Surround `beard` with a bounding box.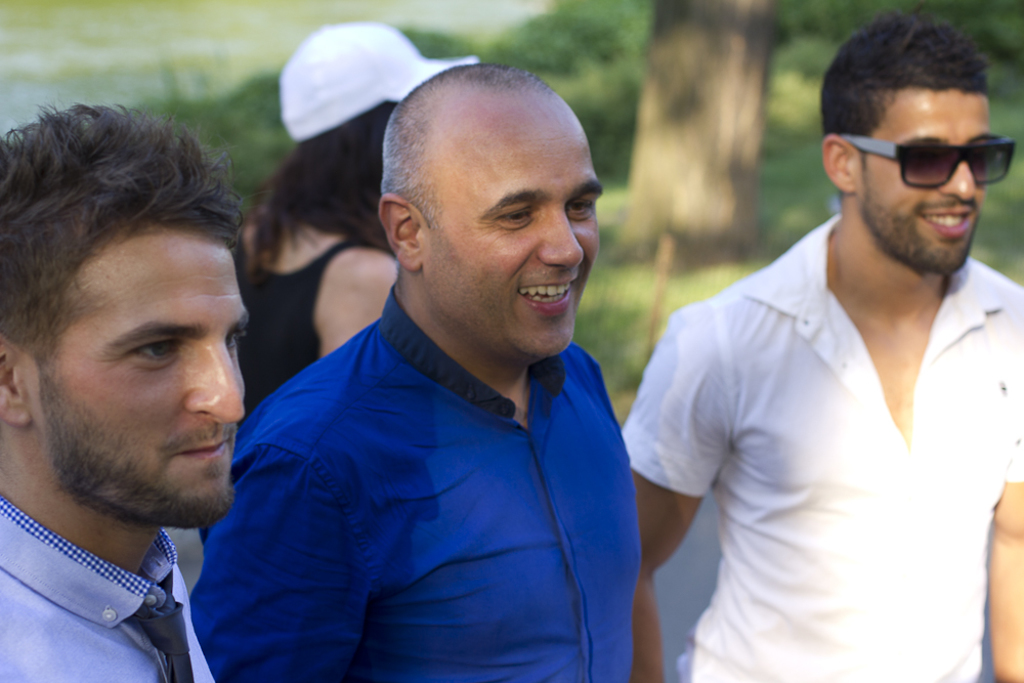
bbox=(25, 246, 253, 544).
